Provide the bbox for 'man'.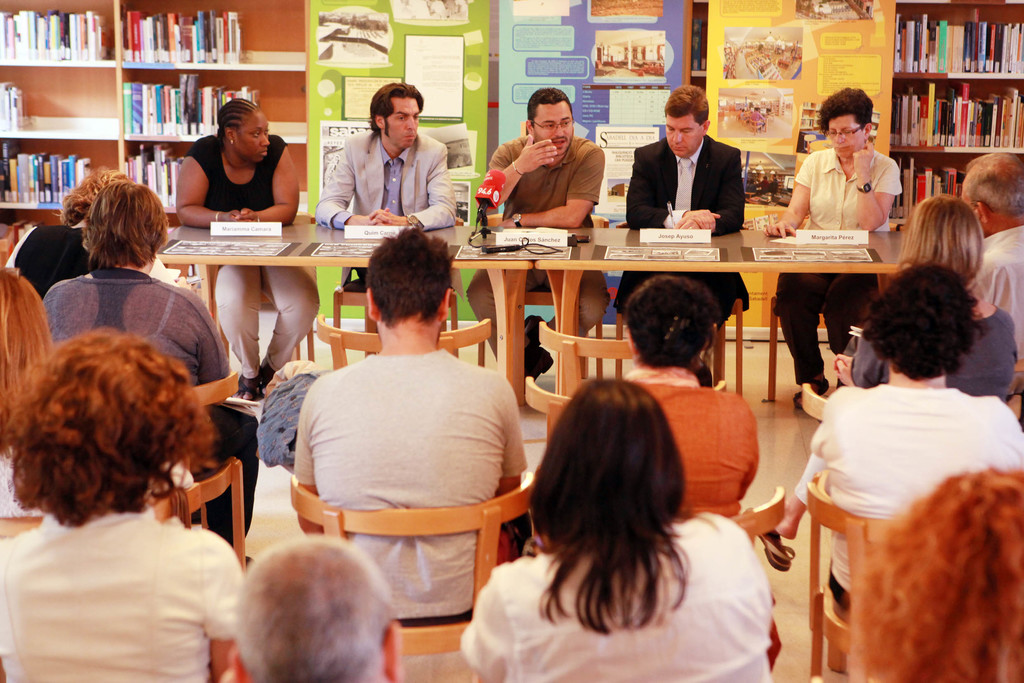
left=465, top=88, right=612, bottom=390.
